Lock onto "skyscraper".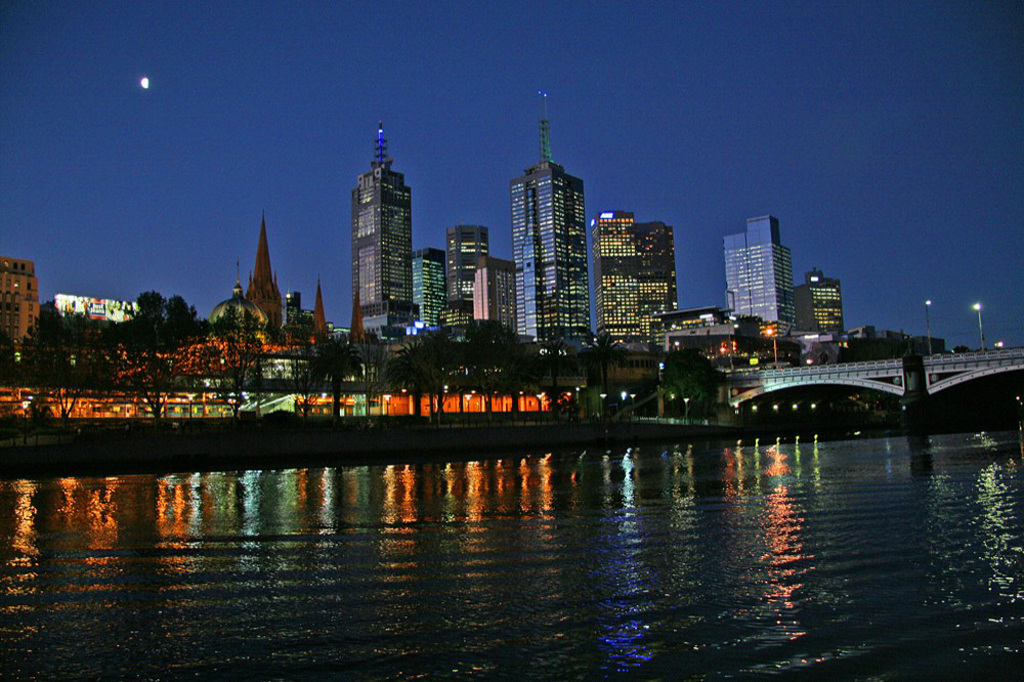
Locked: <box>597,212,677,342</box>.
